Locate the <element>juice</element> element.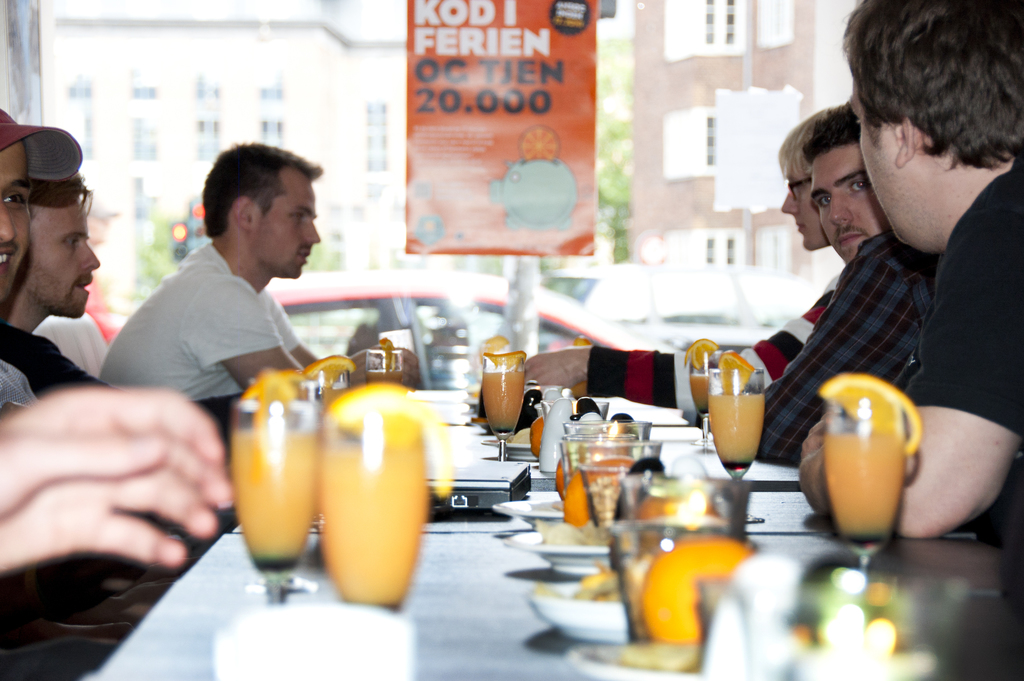
Element bbox: bbox=(366, 370, 403, 386).
